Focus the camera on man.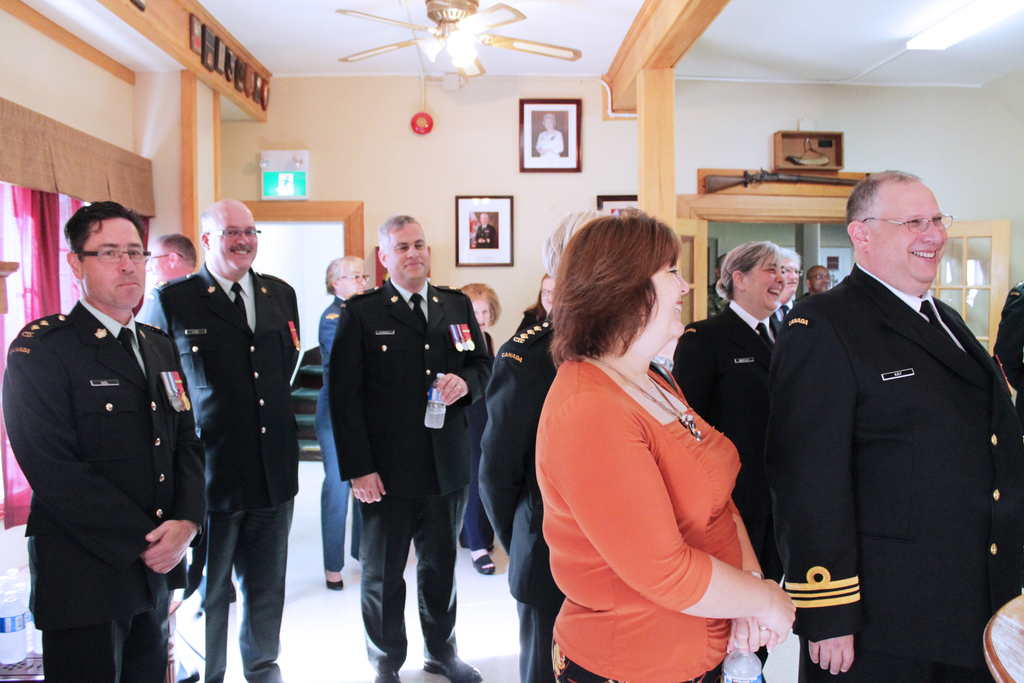
Focus region: BBox(766, 167, 1011, 682).
